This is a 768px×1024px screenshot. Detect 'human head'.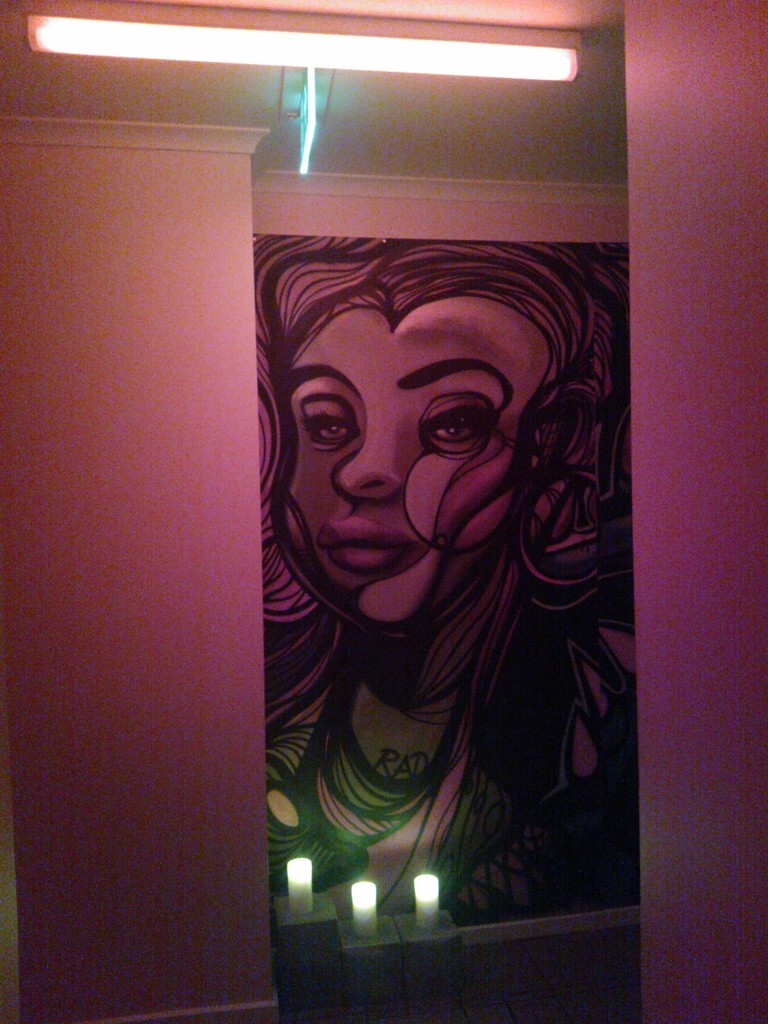
{"left": 257, "top": 220, "right": 579, "bottom": 652}.
